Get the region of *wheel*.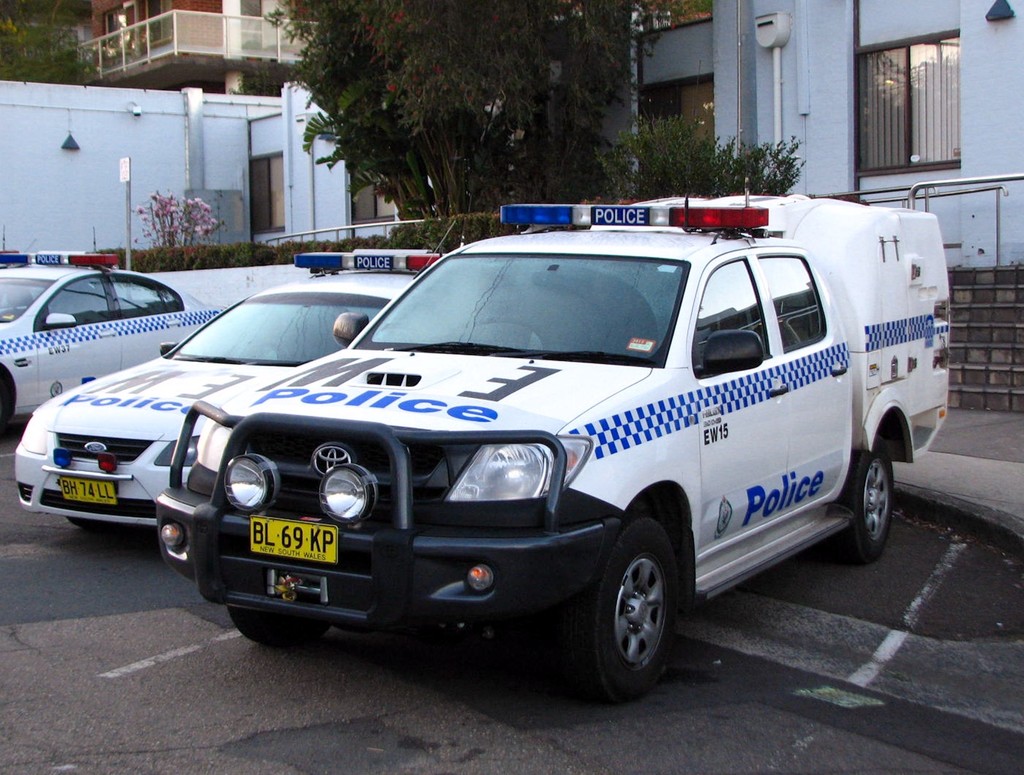
x1=840 y1=441 x2=895 y2=566.
